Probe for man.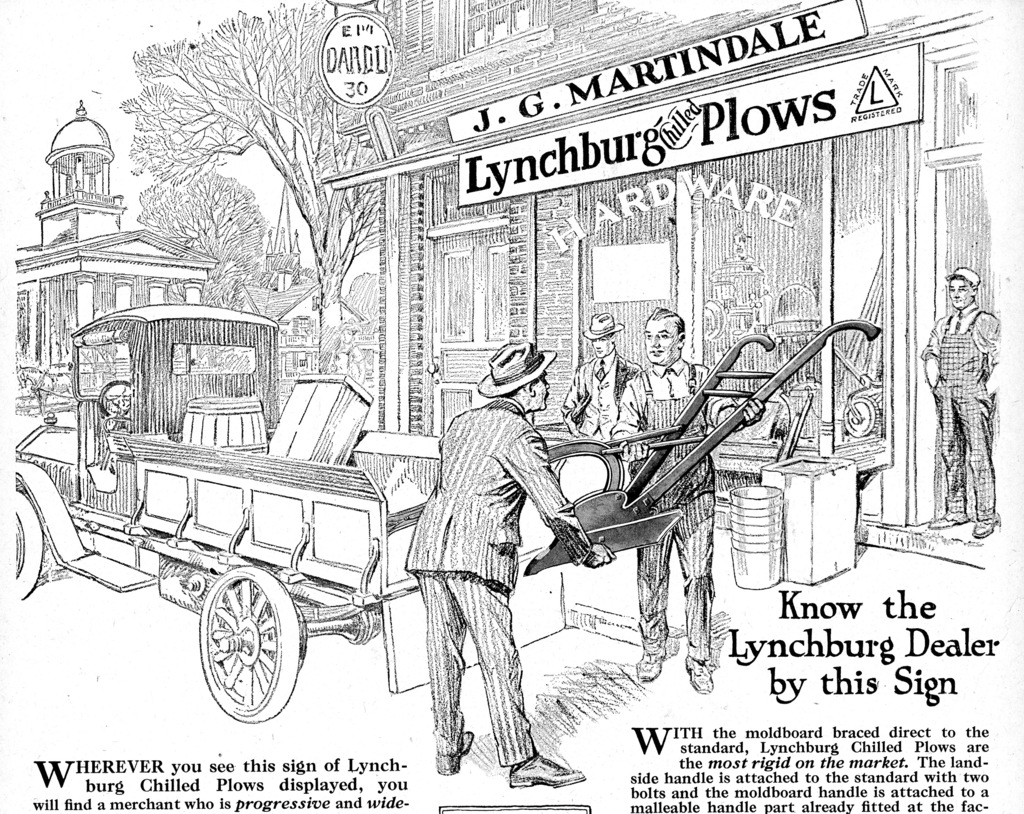
Probe result: region(399, 344, 604, 777).
